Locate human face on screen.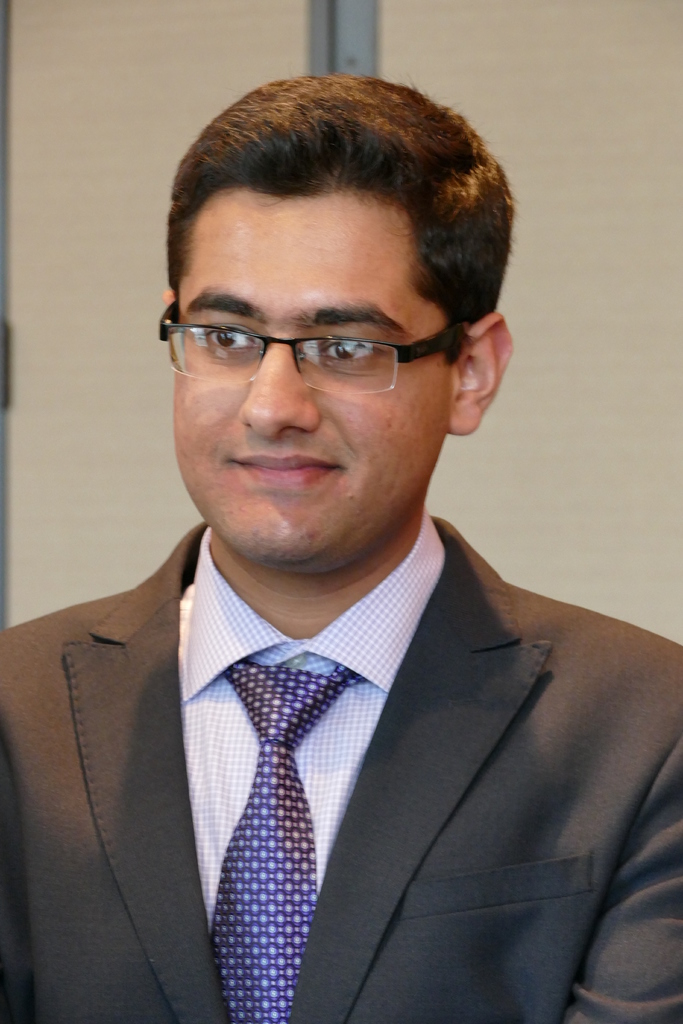
On screen at 174/183/452/572.
